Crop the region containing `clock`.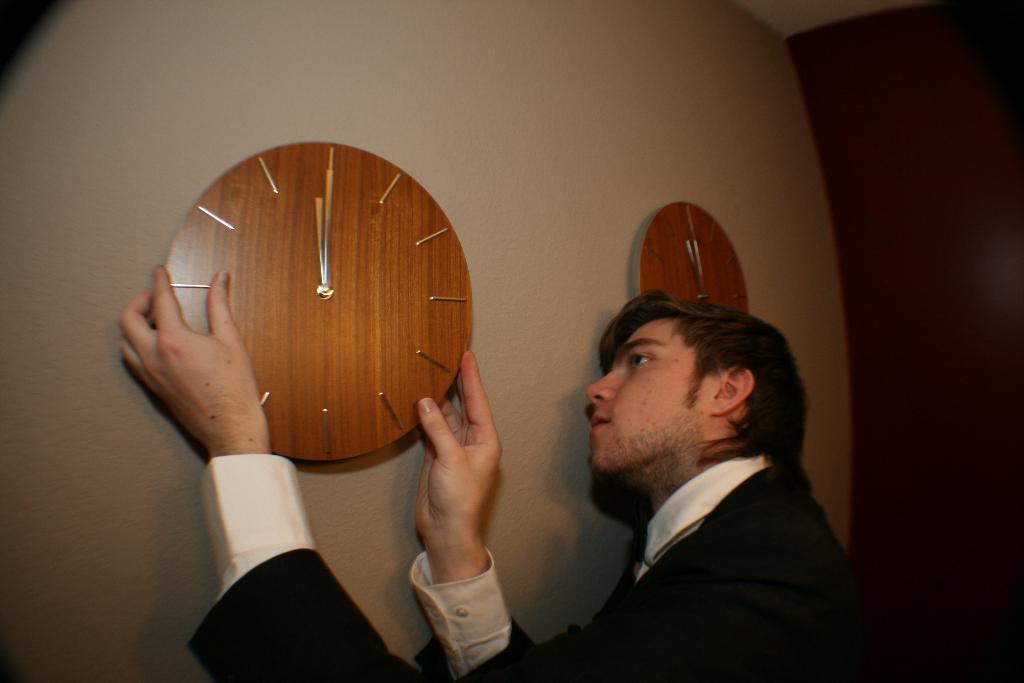
Crop region: (645,201,756,317).
